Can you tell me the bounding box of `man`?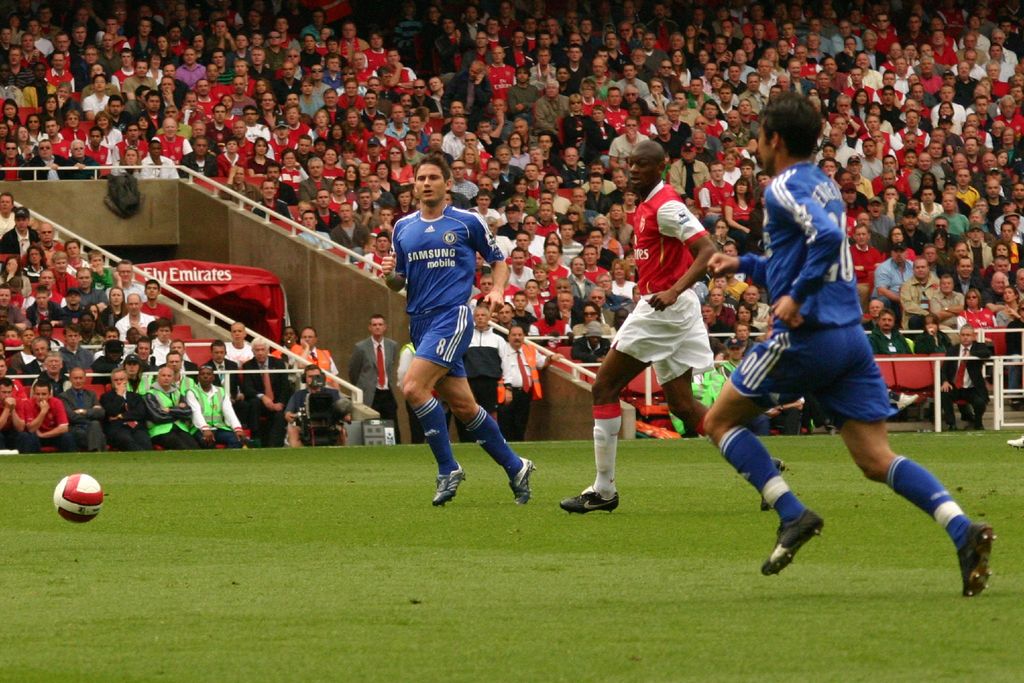
x1=400, y1=111, x2=428, y2=147.
